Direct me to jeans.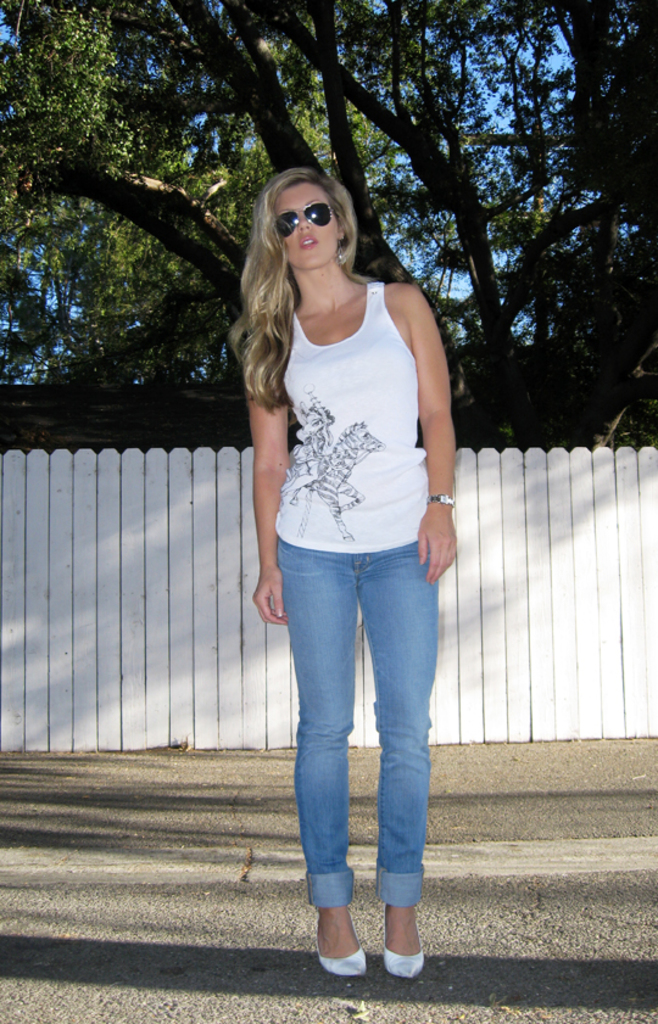
Direction: (left=269, top=532, right=434, bottom=903).
